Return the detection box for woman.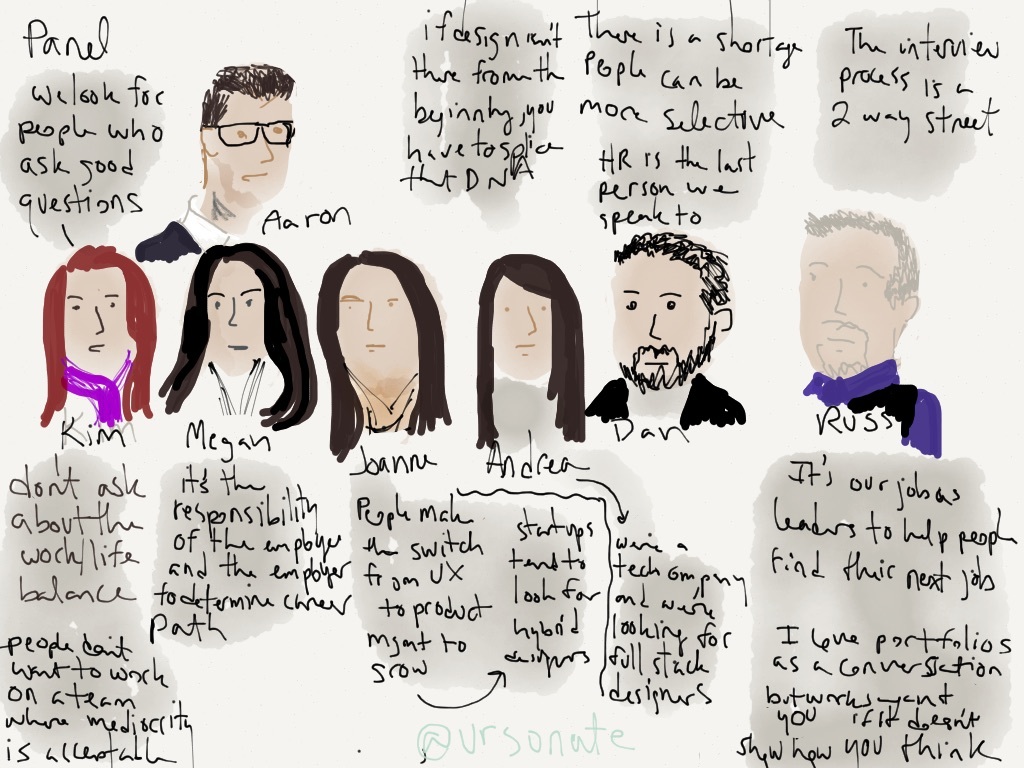
select_region(293, 246, 450, 453).
